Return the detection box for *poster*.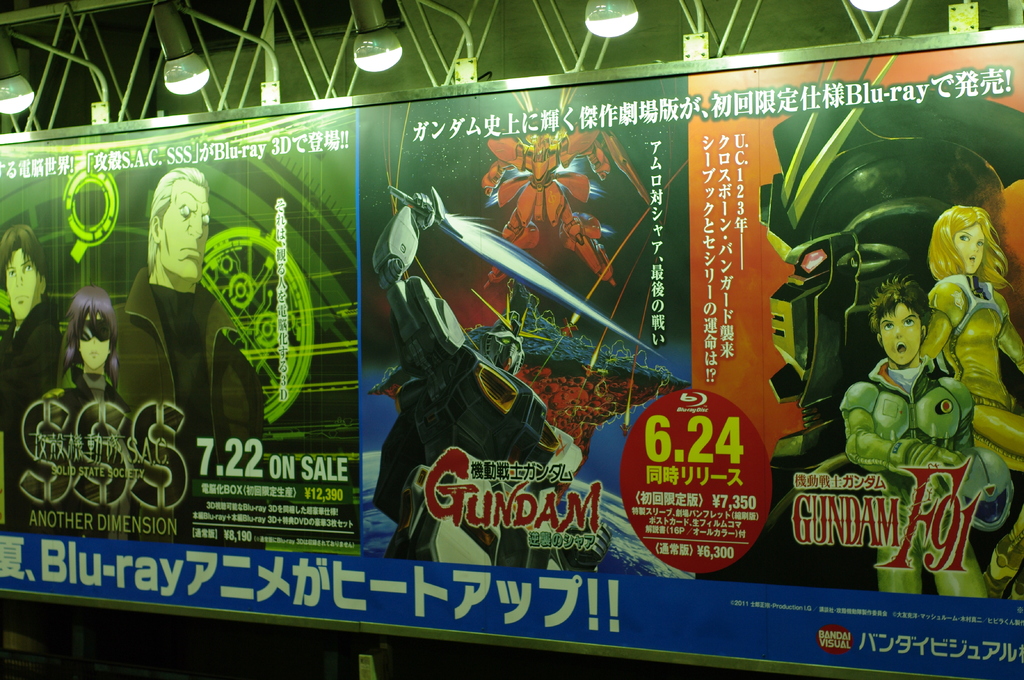
Rect(0, 28, 1023, 679).
